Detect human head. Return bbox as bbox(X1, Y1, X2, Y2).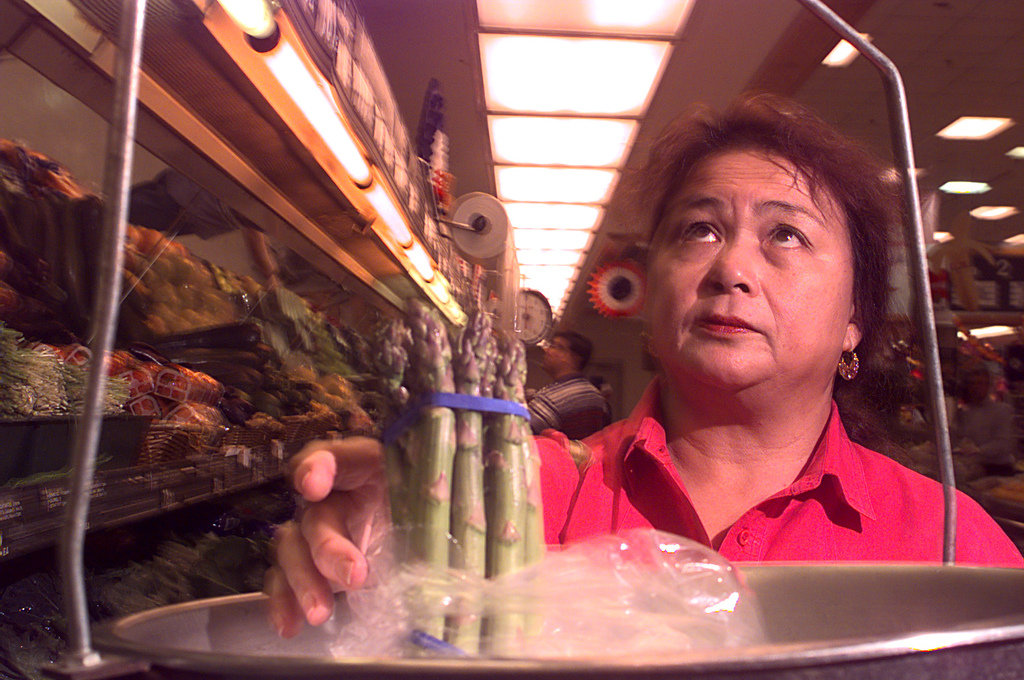
bbox(544, 331, 593, 372).
